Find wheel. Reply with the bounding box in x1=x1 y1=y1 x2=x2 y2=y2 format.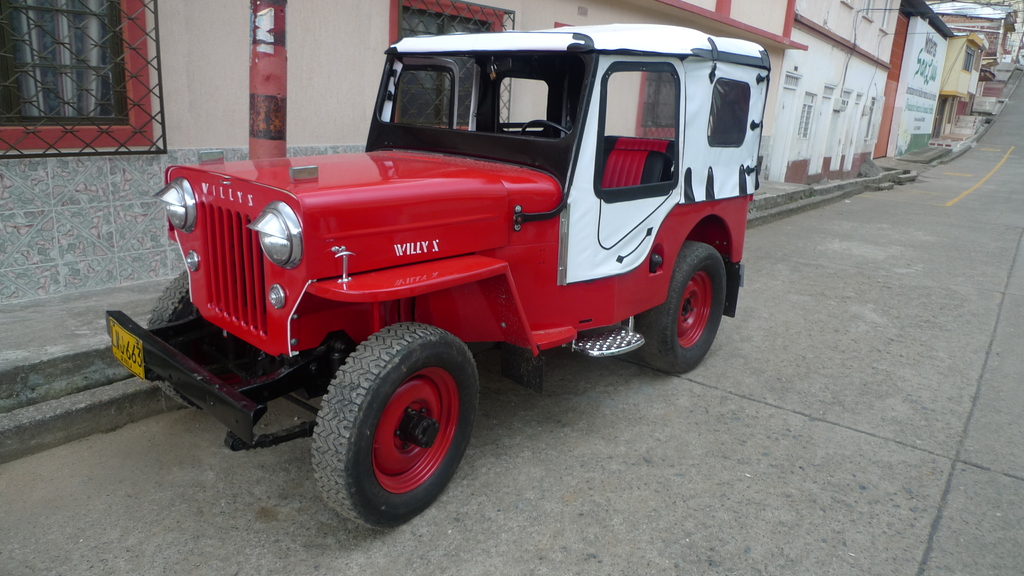
x1=634 y1=241 x2=723 y2=365.
